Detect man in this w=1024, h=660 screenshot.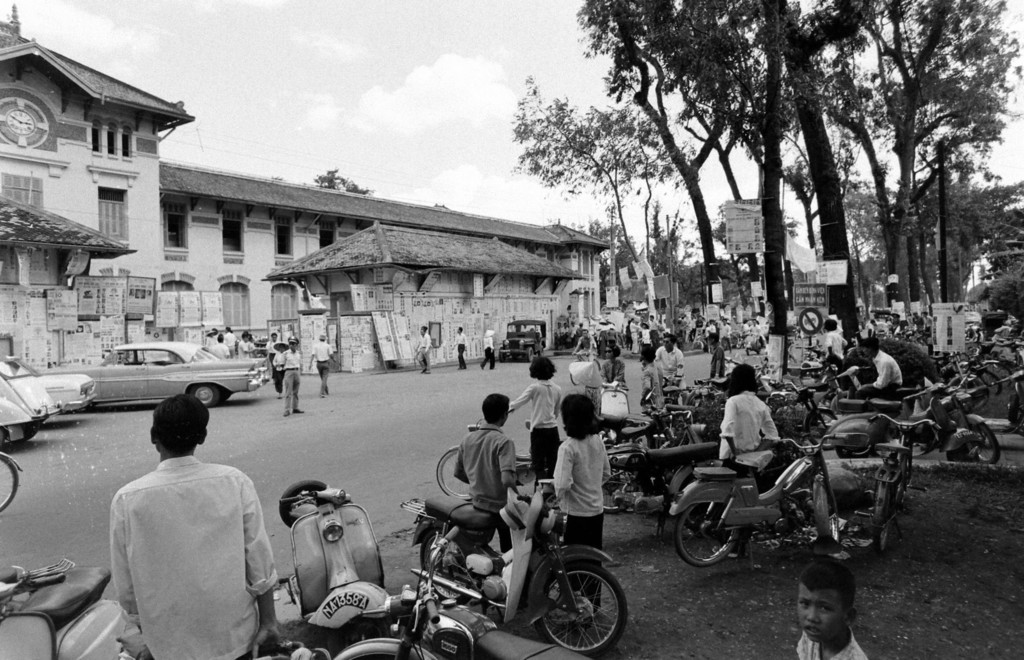
Detection: locate(573, 329, 595, 360).
